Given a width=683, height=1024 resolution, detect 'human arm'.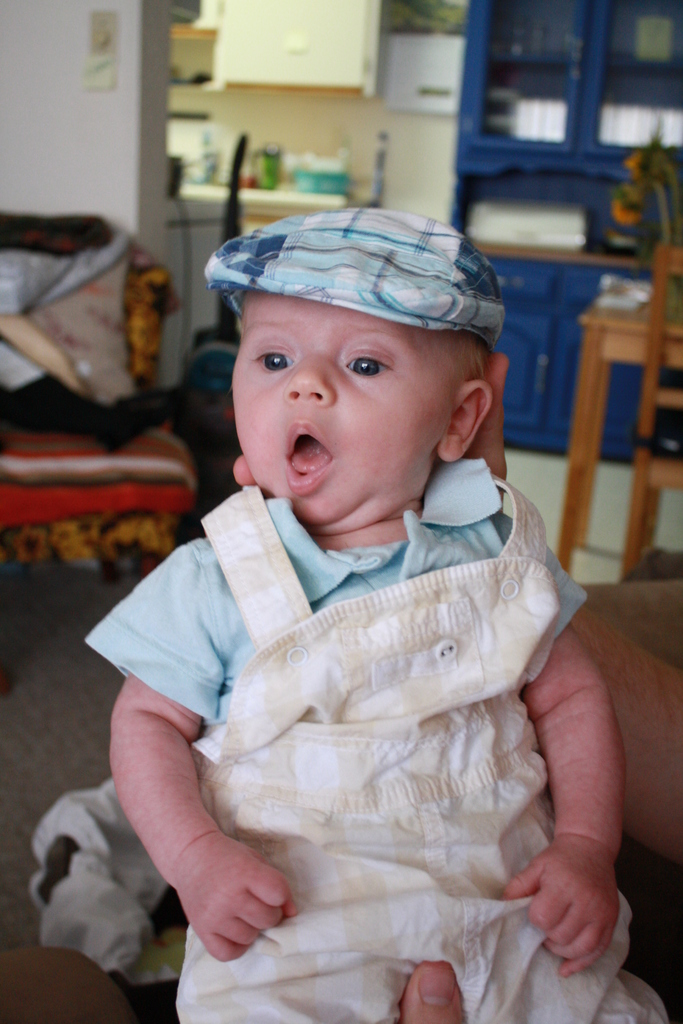
detection(493, 608, 631, 973).
